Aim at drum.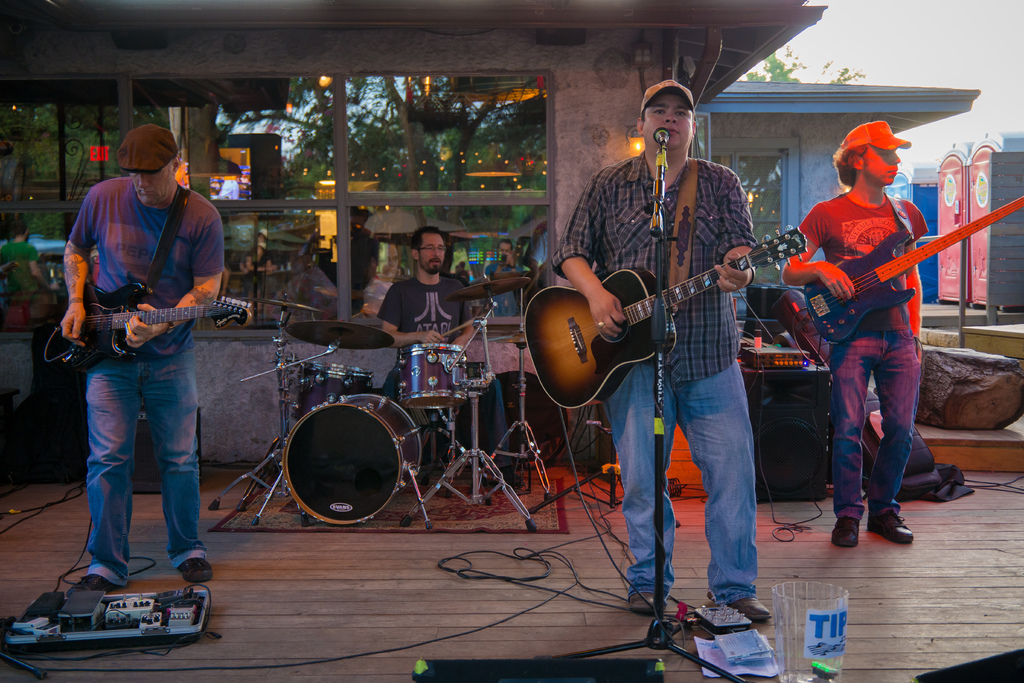
Aimed at Rect(291, 359, 328, 420).
